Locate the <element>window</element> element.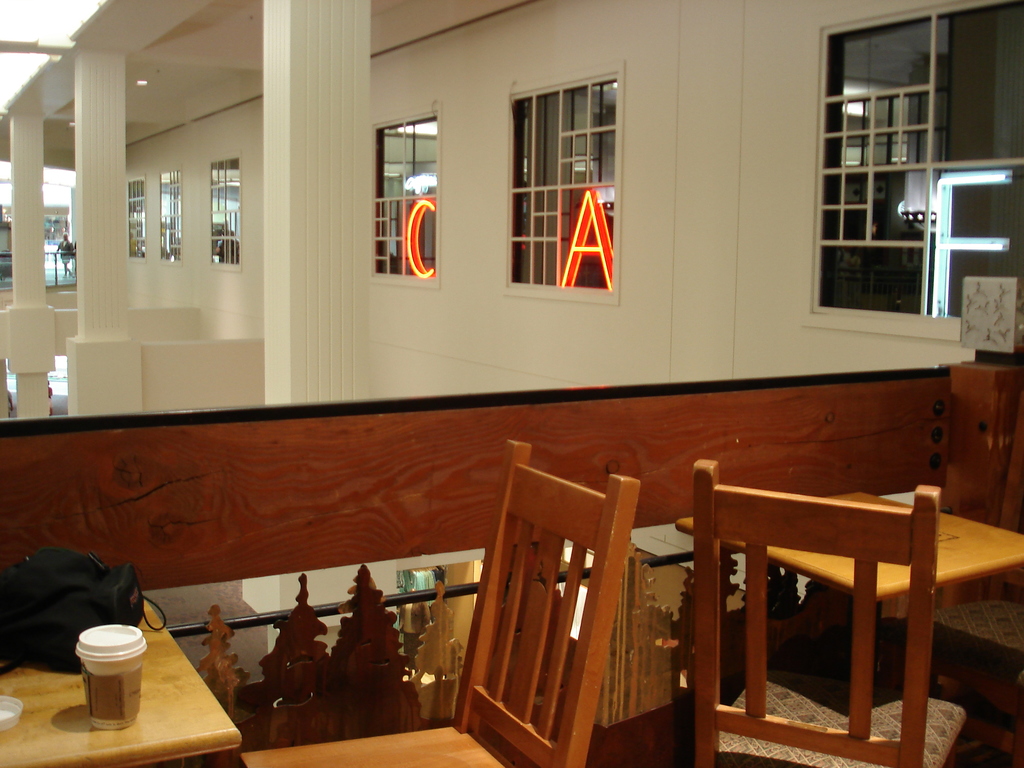
Element bbox: pyautogui.locateOnScreen(128, 176, 145, 260).
